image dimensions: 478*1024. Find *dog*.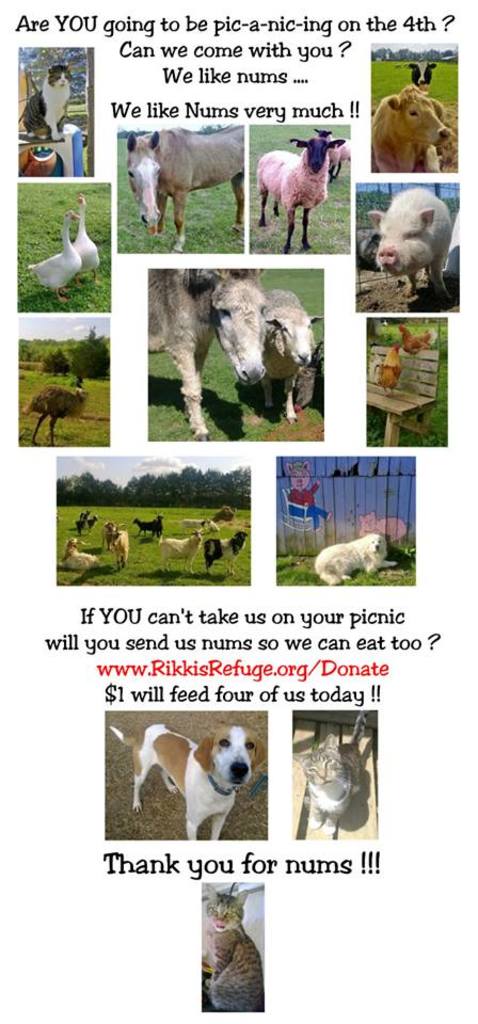
BBox(107, 724, 269, 842).
